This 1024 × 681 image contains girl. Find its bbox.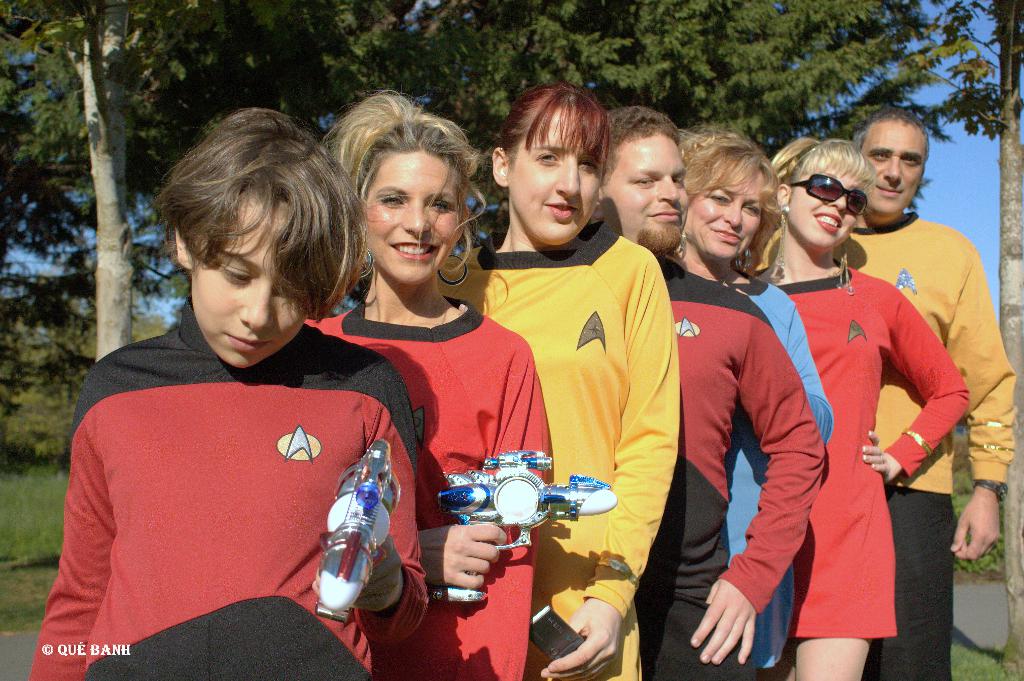
{"left": 318, "top": 86, "right": 572, "bottom": 680}.
